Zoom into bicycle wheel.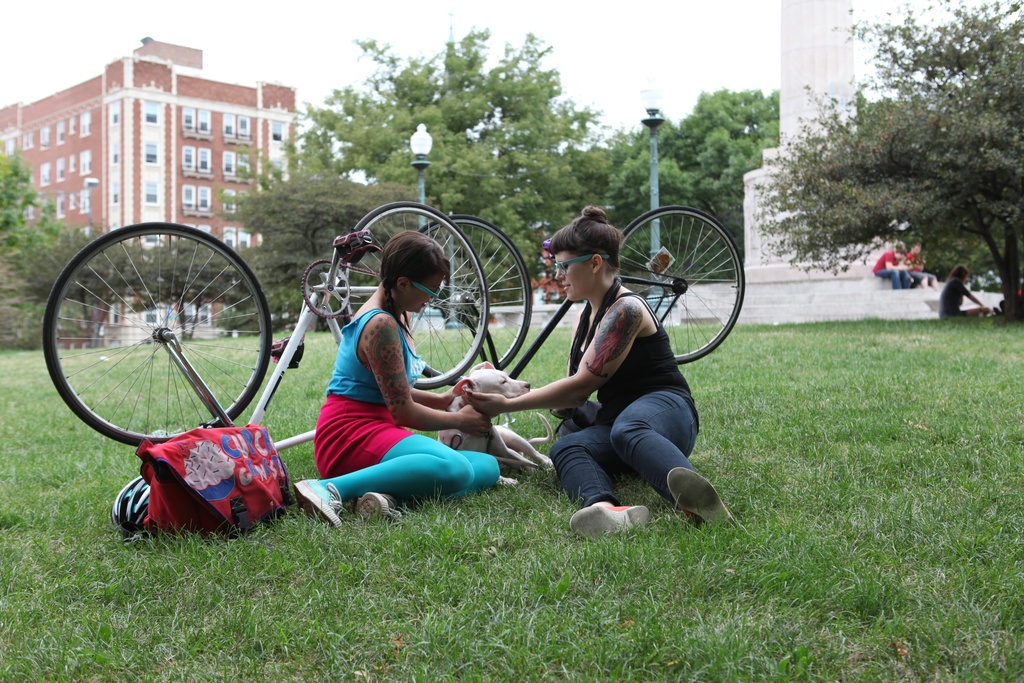
Zoom target: [42,226,280,447].
